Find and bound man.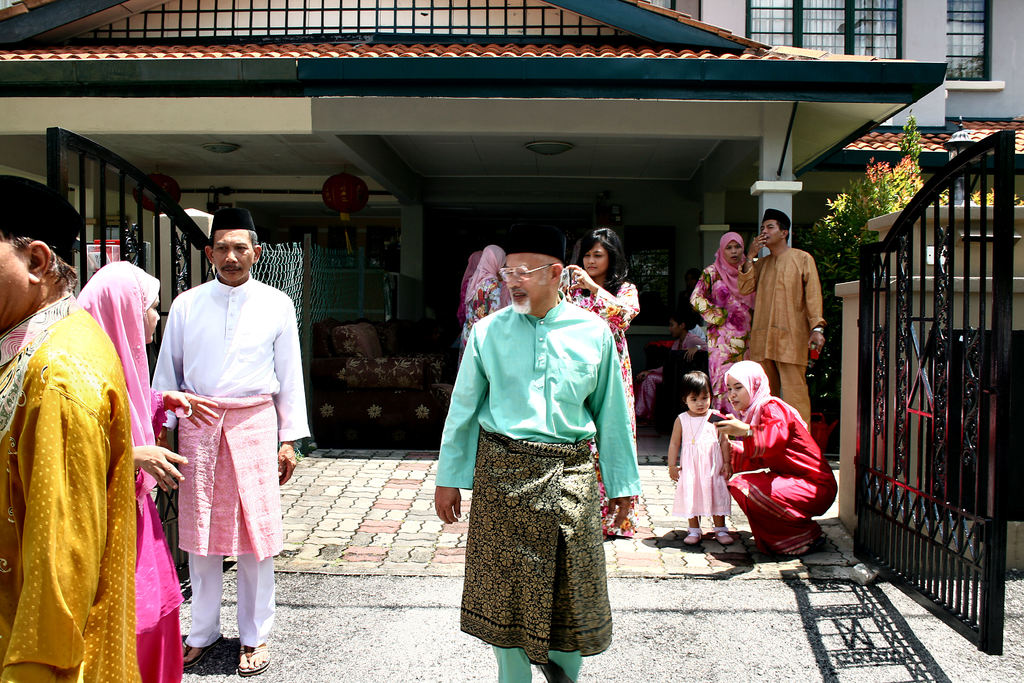
Bound: 436:249:642:679.
